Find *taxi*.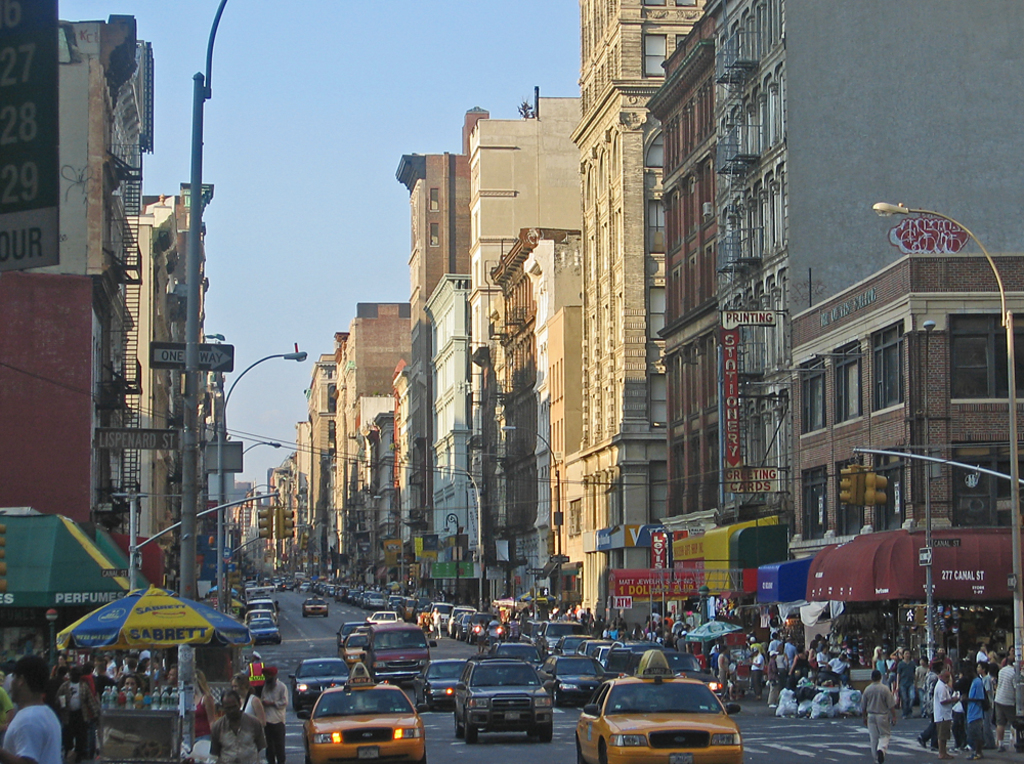
<region>336, 626, 369, 672</region>.
